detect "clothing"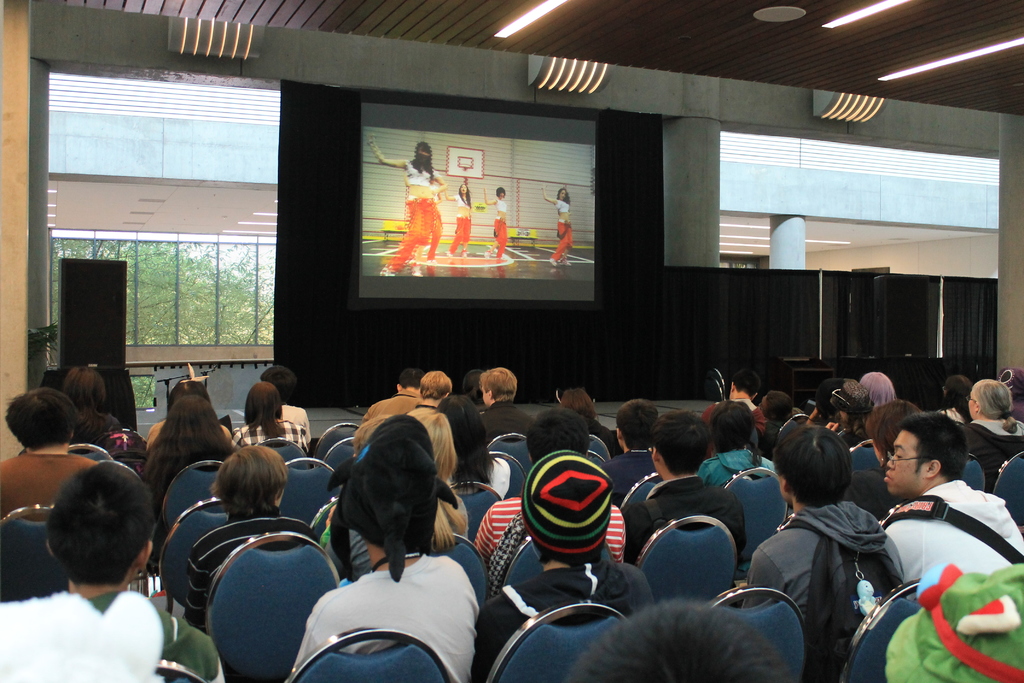
[left=449, top=190, right=471, bottom=251]
